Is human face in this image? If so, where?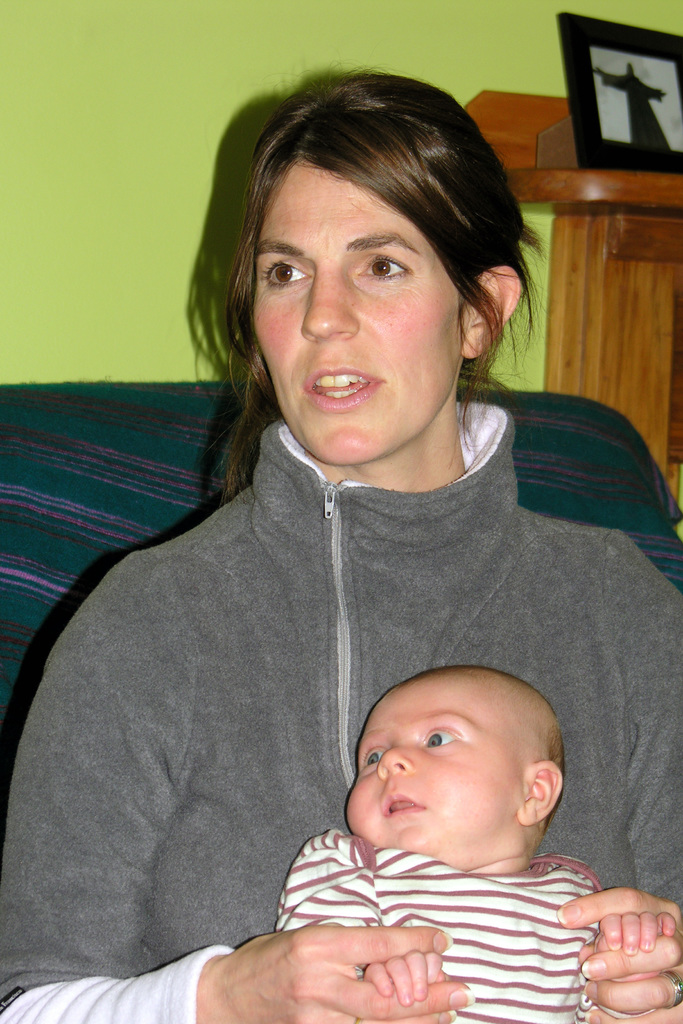
Yes, at Rect(252, 161, 463, 462).
